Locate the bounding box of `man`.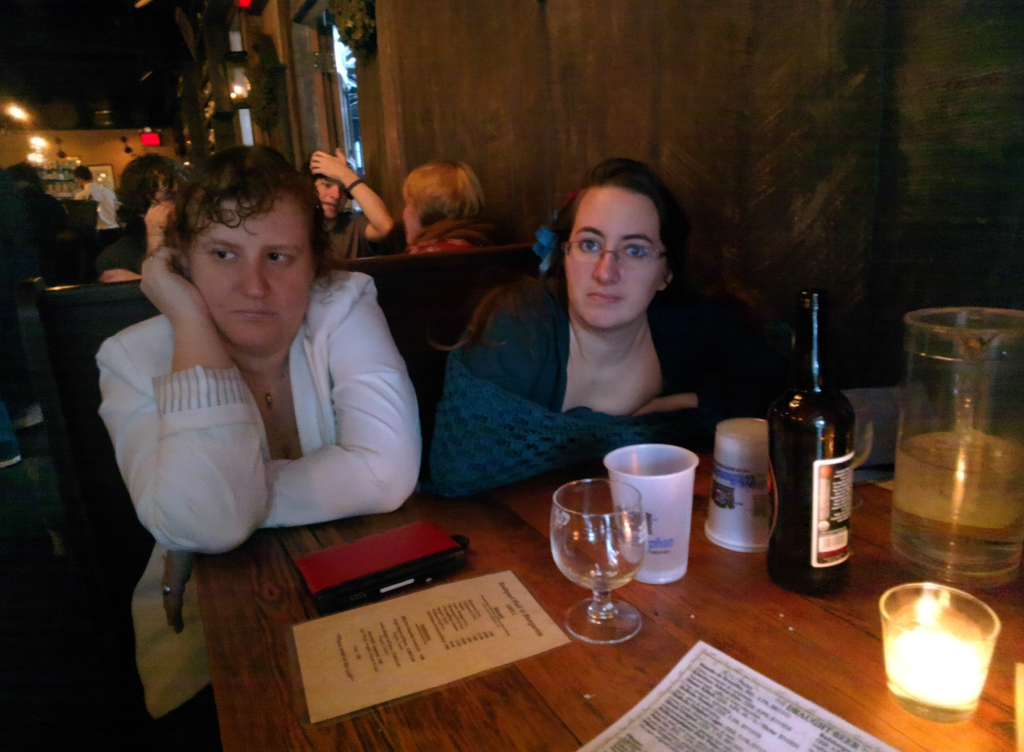
Bounding box: pyautogui.locateOnScreen(71, 163, 122, 251).
